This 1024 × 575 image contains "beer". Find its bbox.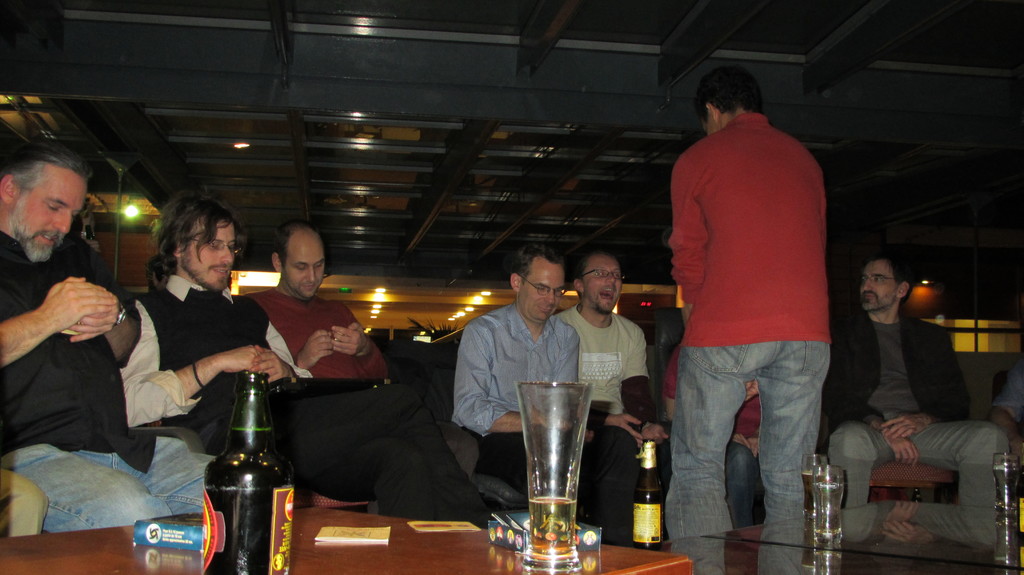
crop(524, 496, 573, 559).
